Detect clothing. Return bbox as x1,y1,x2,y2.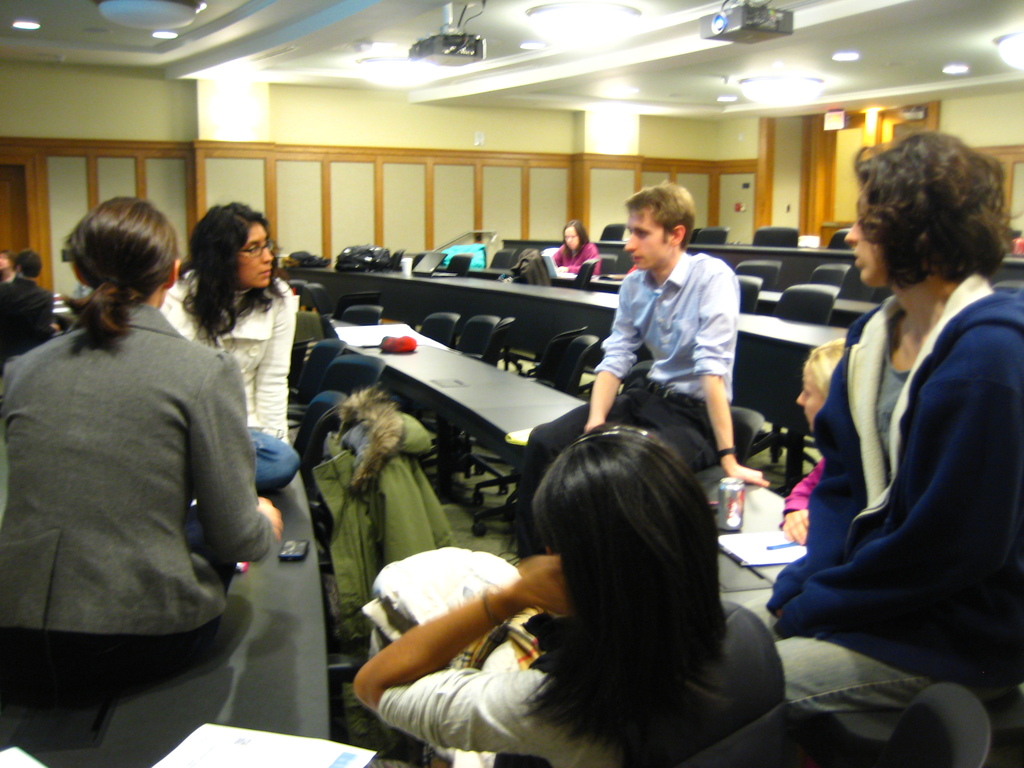
156,271,298,493.
